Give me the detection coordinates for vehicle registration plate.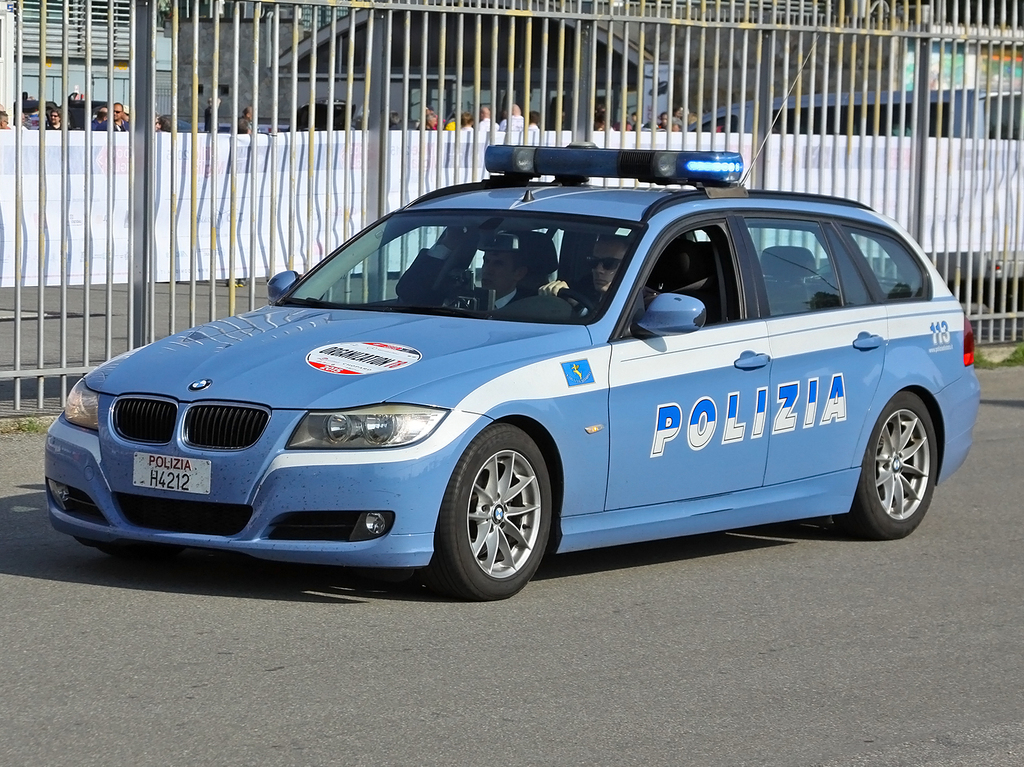
rect(132, 453, 212, 494).
